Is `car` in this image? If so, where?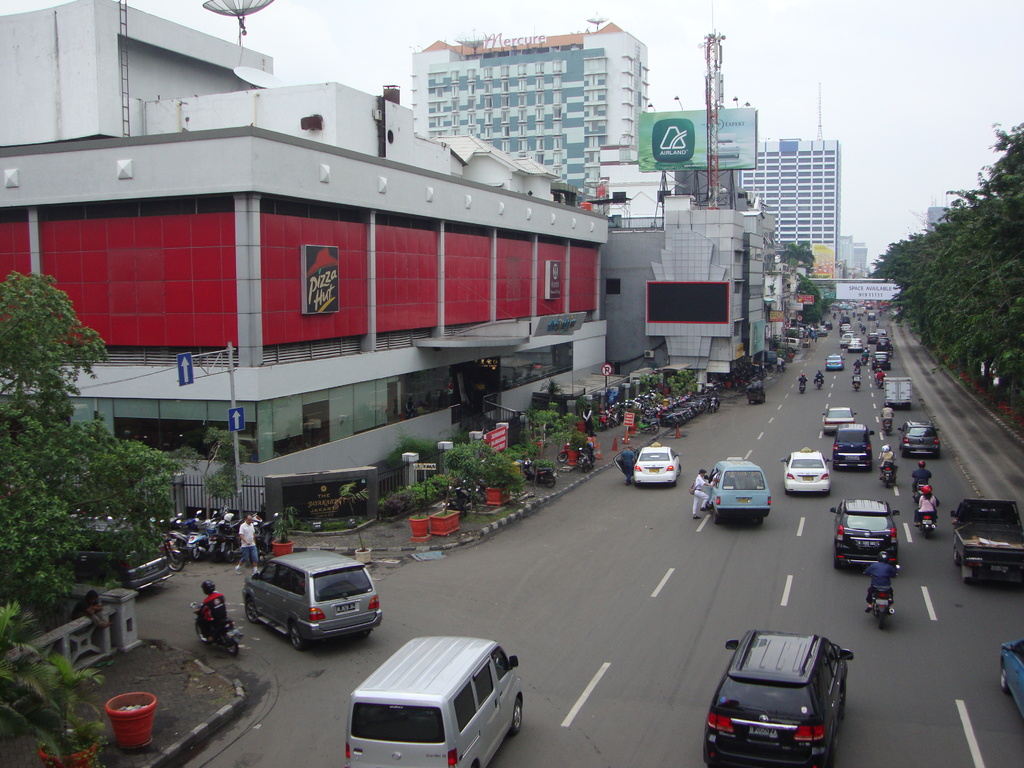
Yes, at bbox(823, 408, 860, 438).
